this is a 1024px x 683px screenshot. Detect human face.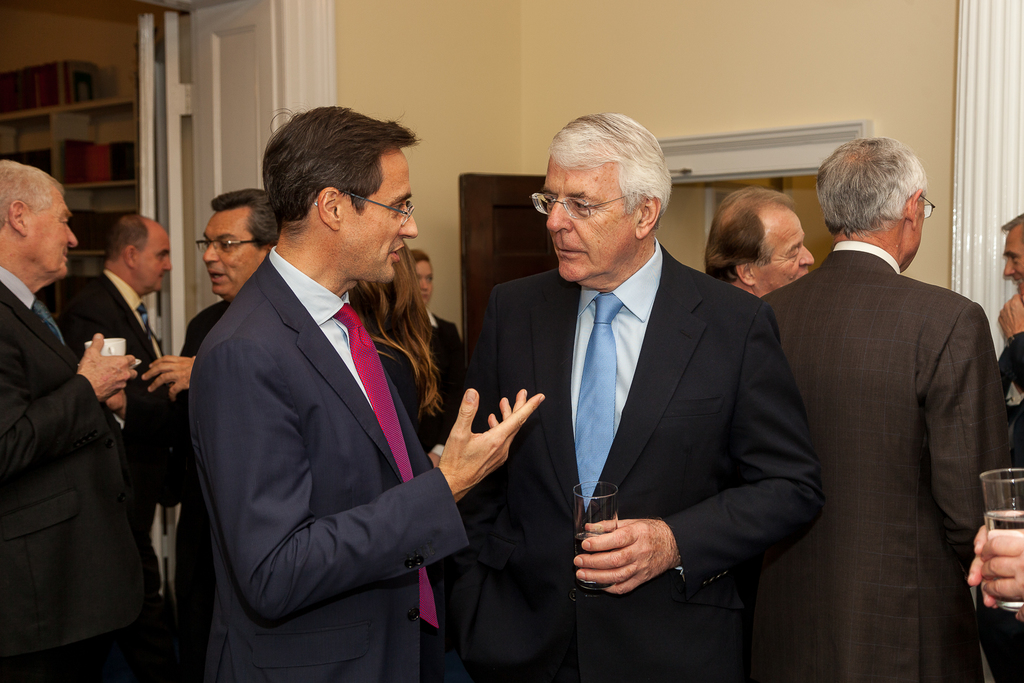
<region>18, 190, 79, 272</region>.
